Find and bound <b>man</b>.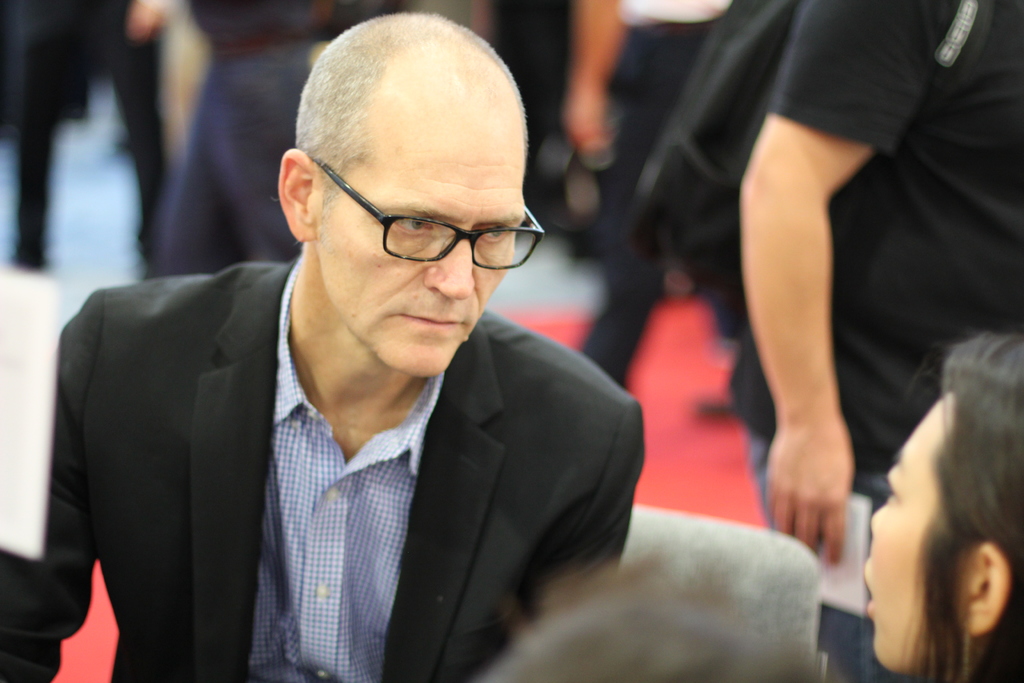
Bound: Rect(0, 0, 653, 682).
